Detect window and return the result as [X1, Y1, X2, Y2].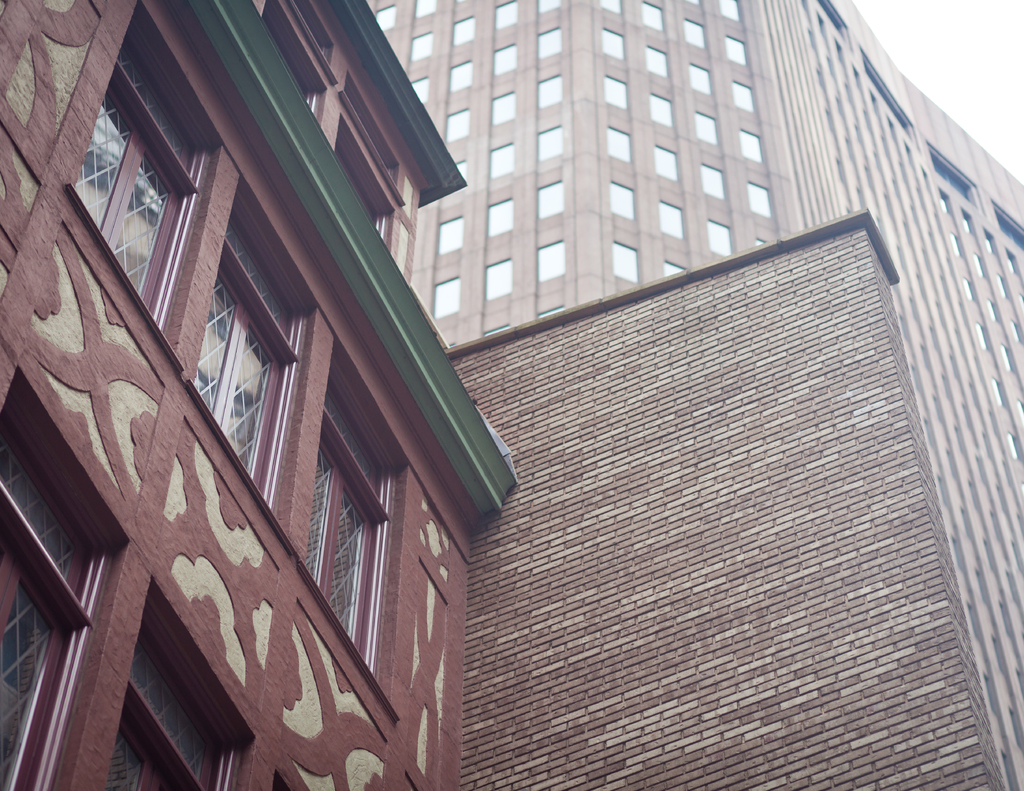
[707, 219, 730, 257].
